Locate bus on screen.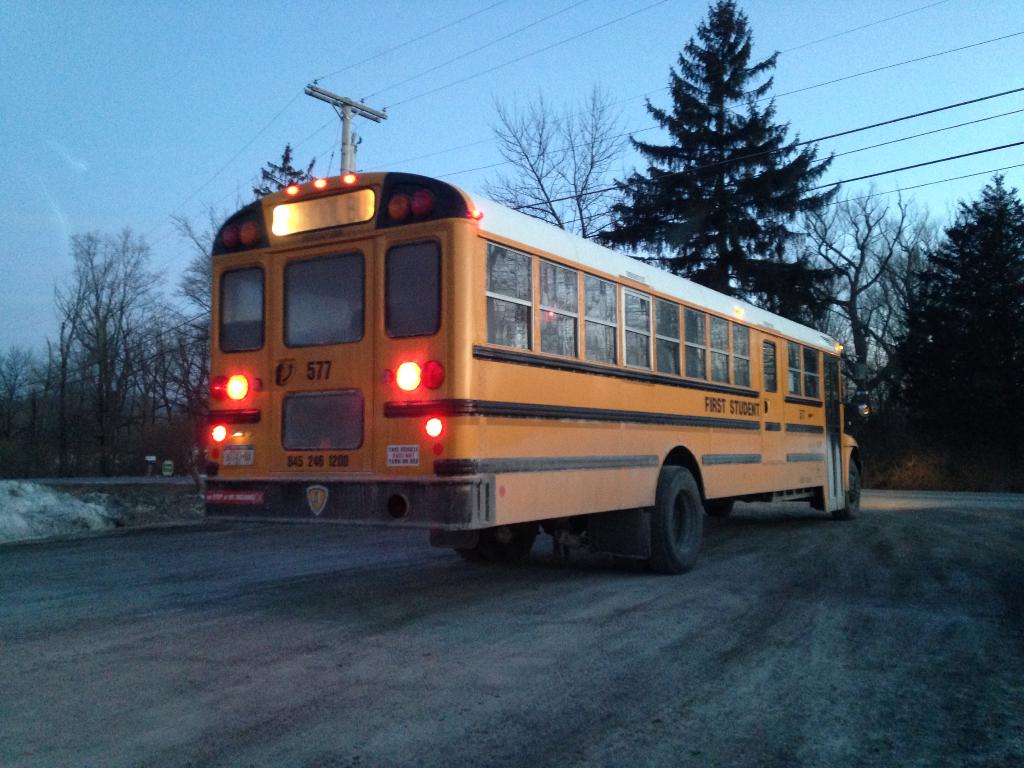
On screen at l=205, t=173, r=870, b=575.
